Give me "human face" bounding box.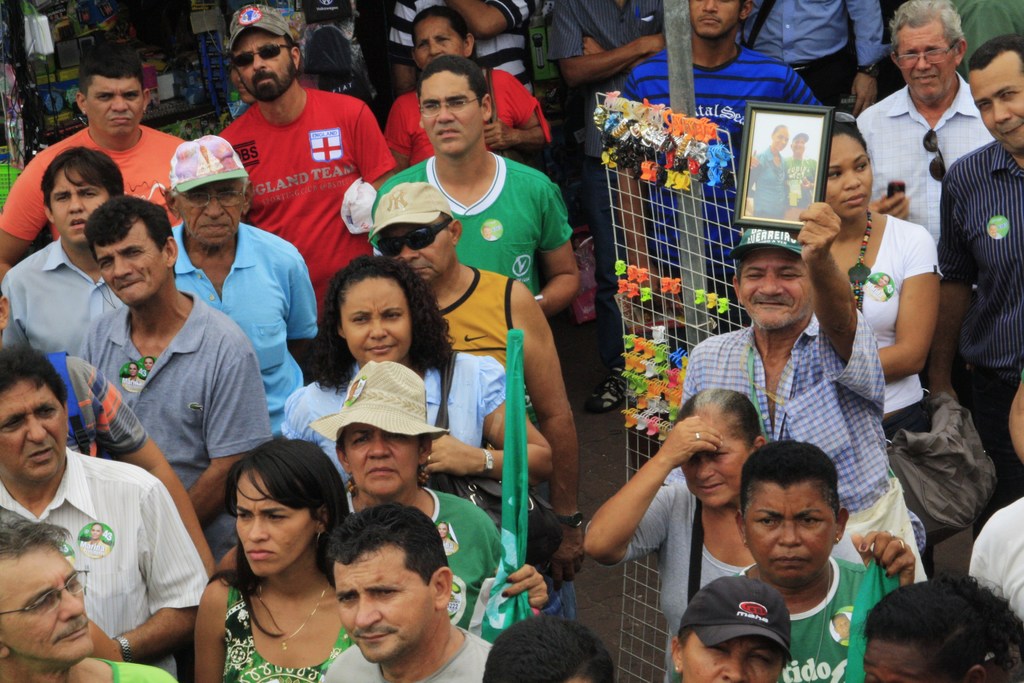
(346, 418, 421, 501).
